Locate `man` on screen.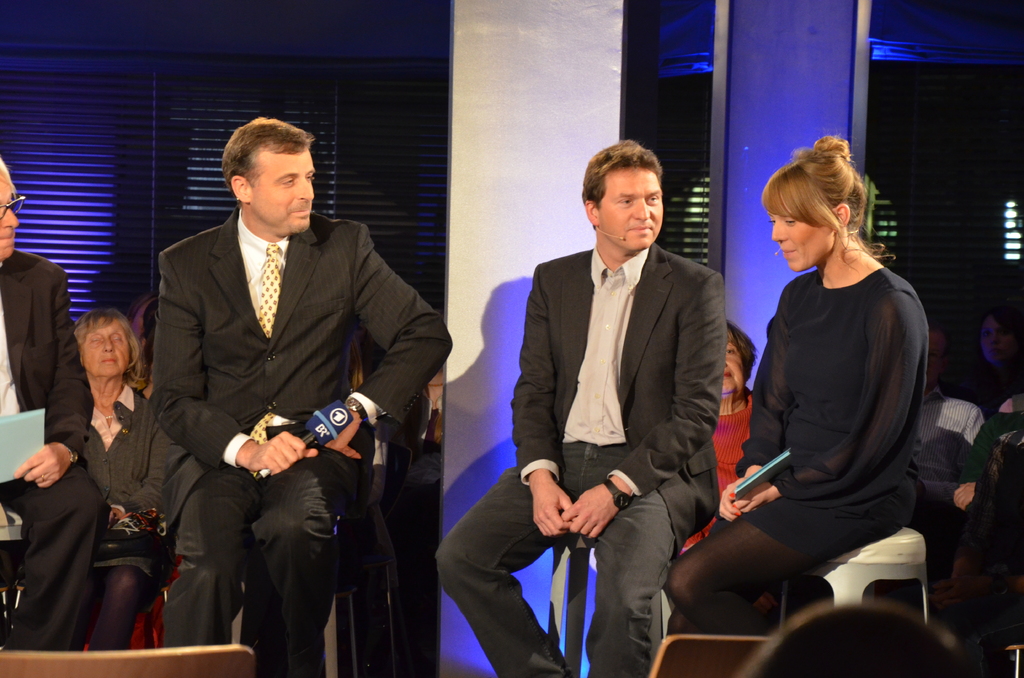
On screen at [151,118,454,677].
